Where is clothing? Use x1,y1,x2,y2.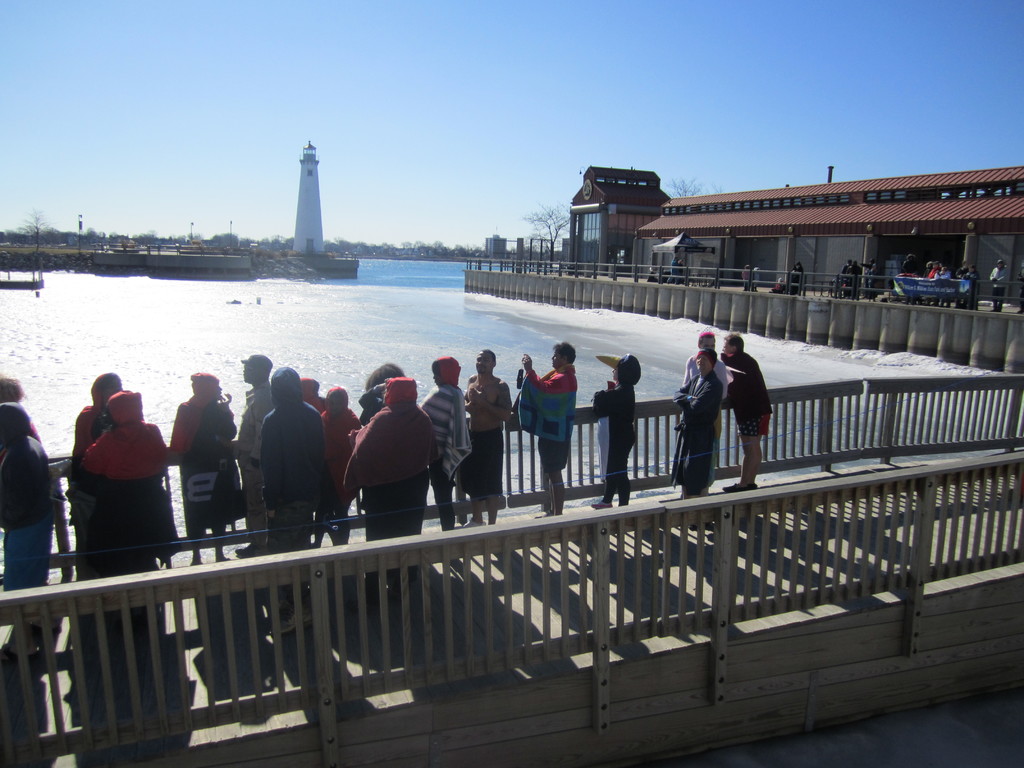
236,379,278,543.
